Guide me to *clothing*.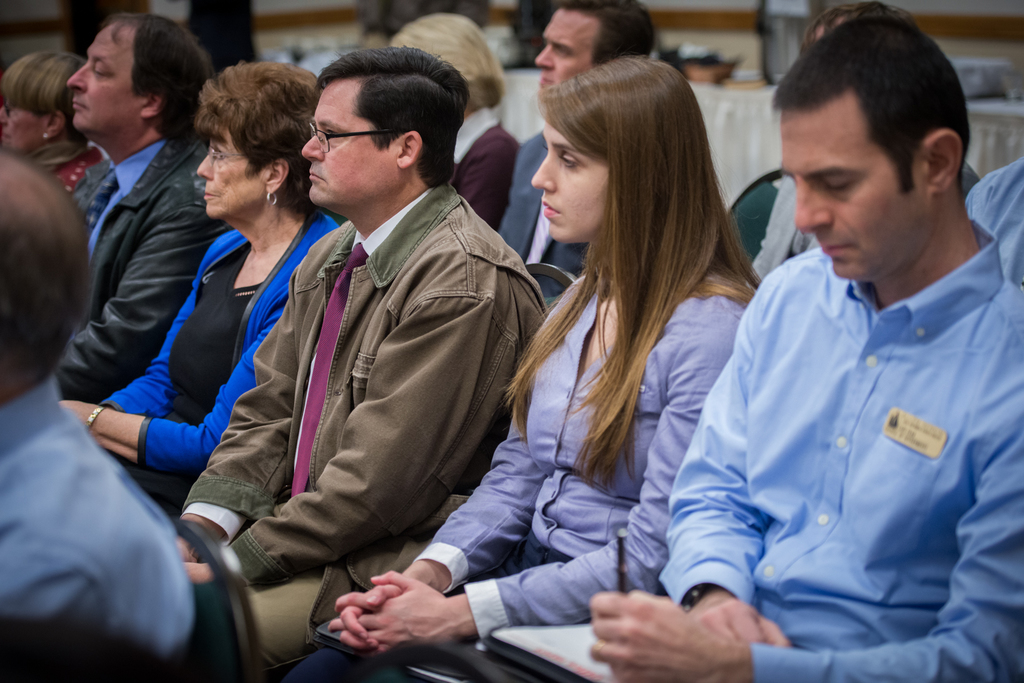
Guidance: l=513, t=131, r=591, b=305.
